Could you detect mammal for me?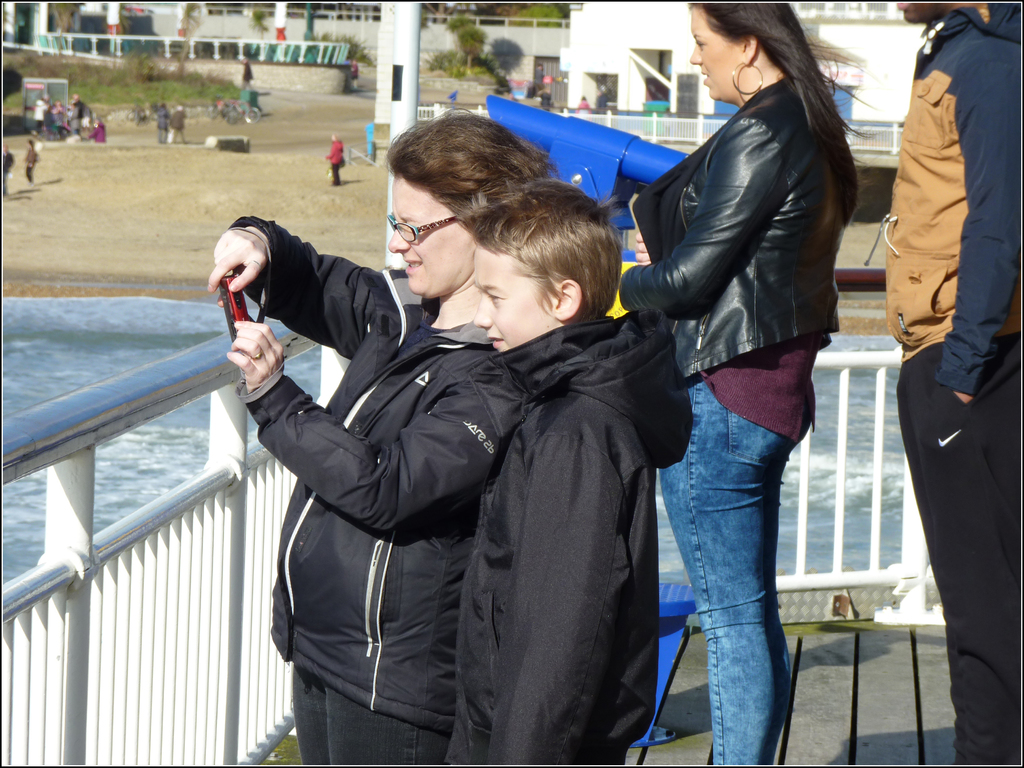
Detection result: pyautogui.locateOnScreen(576, 97, 593, 109).
